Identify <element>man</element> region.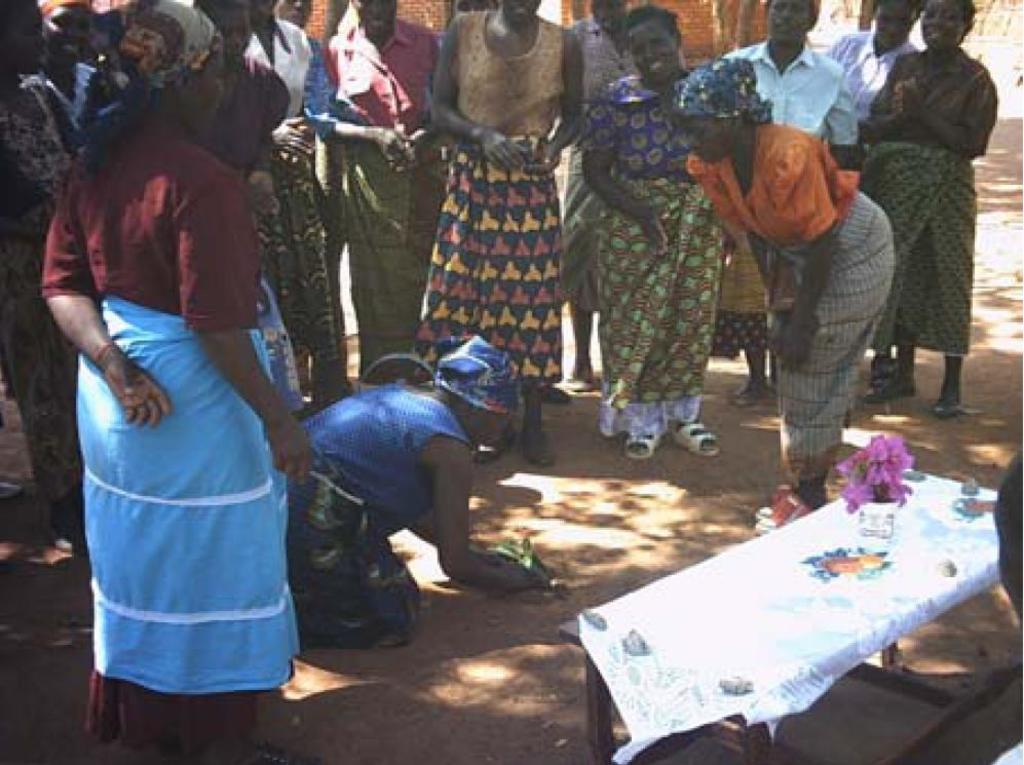
Region: <region>823, 0, 930, 152</region>.
